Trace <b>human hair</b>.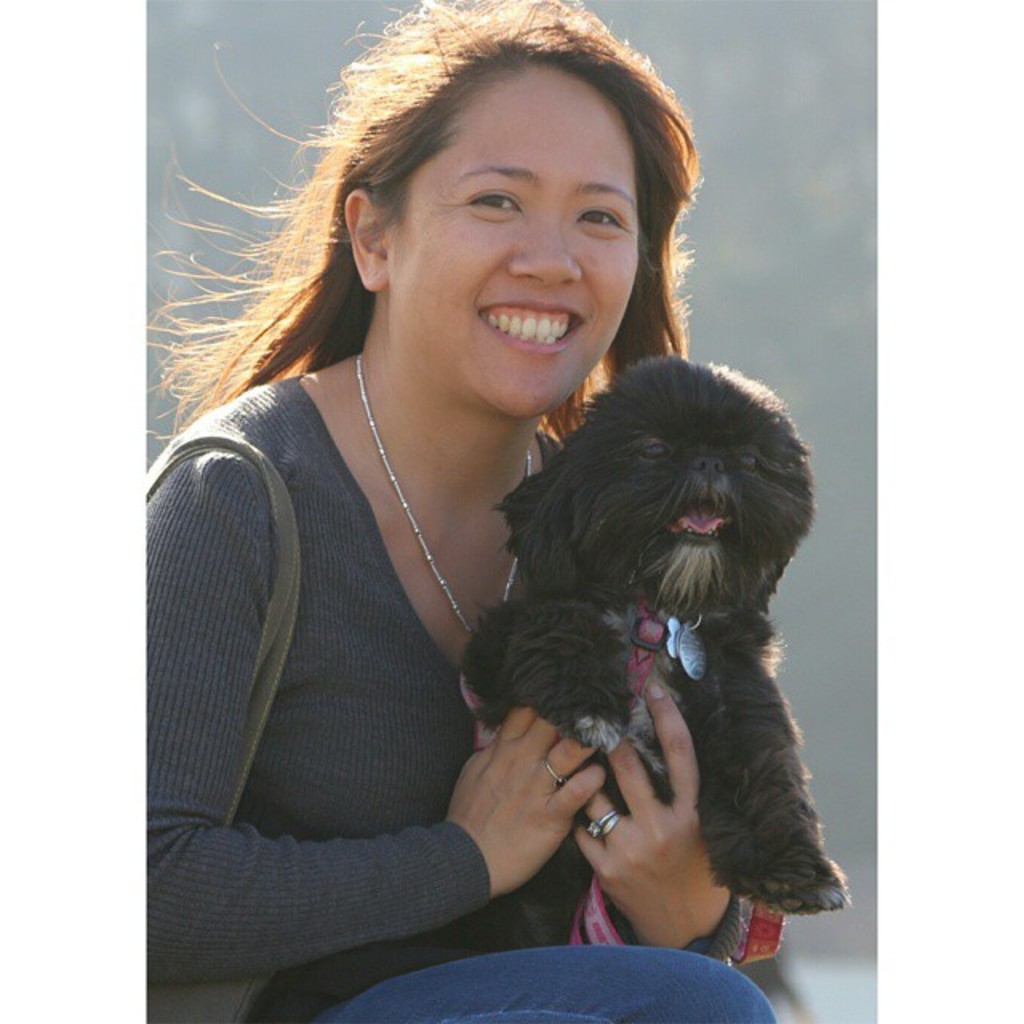
Traced to x1=238, y1=29, x2=706, y2=464.
